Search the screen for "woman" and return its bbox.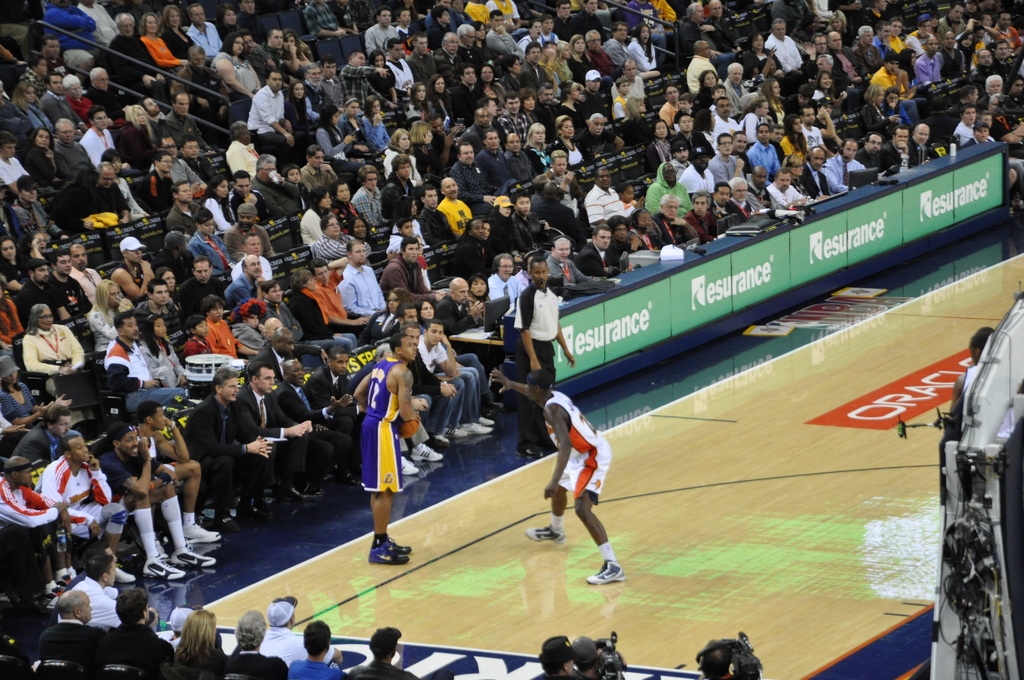
Found: <bbox>760, 83, 788, 127</bbox>.
